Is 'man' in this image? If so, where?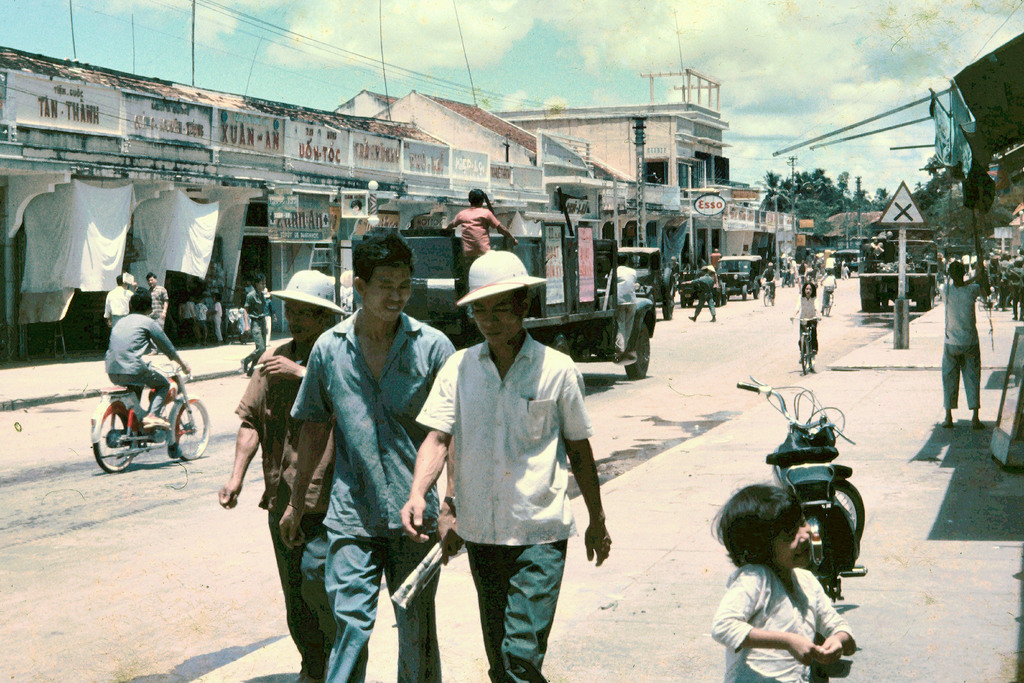
Yes, at locate(939, 257, 996, 434).
